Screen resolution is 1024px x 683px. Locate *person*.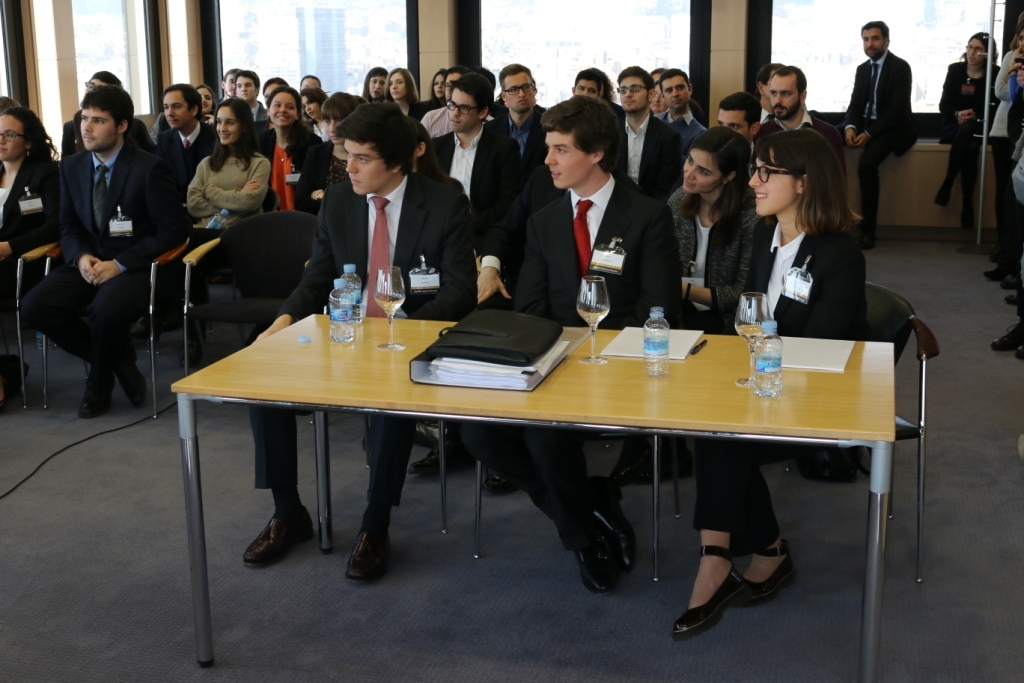
select_region(988, 29, 1023, 280).
